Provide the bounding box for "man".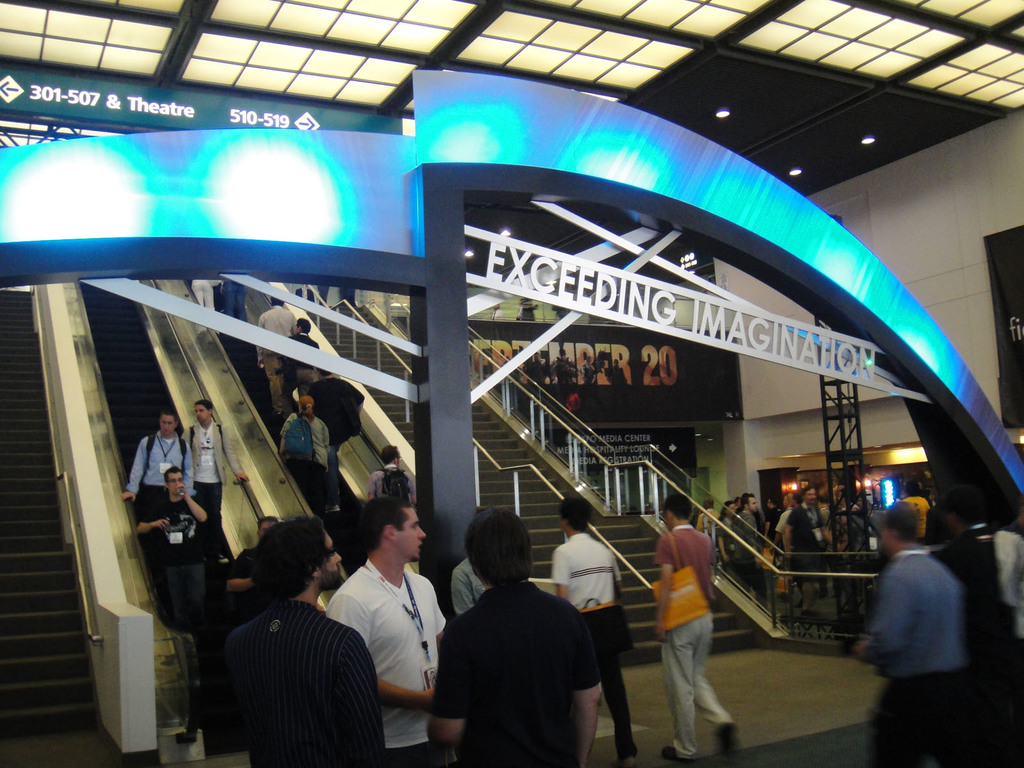
box(307, 364, 362, 442).
